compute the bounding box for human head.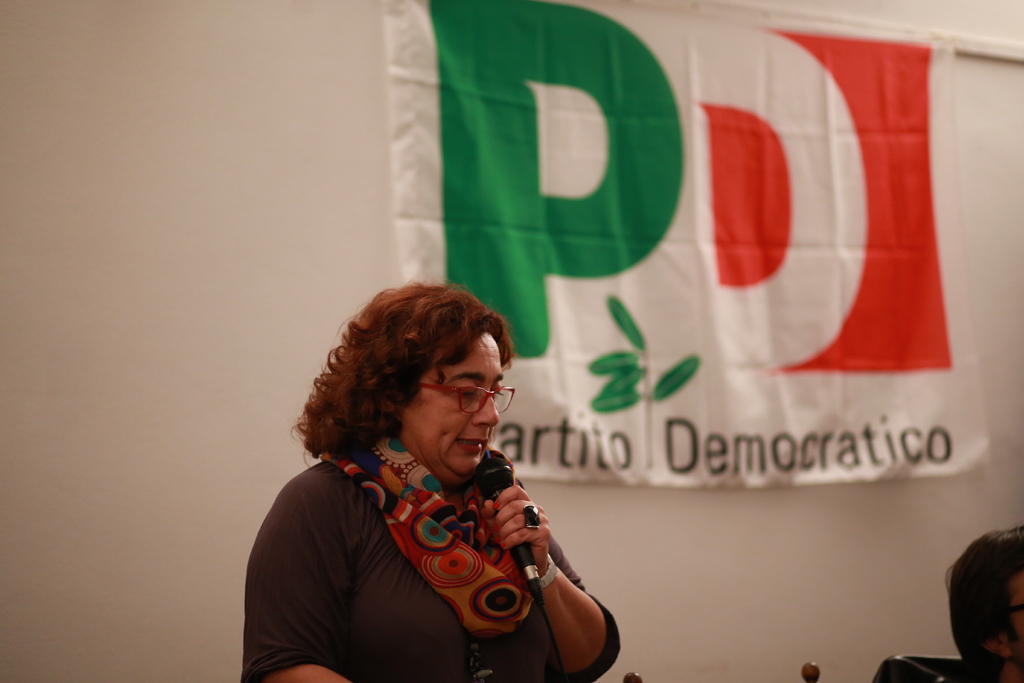
region(351, 283, 507, 469).
